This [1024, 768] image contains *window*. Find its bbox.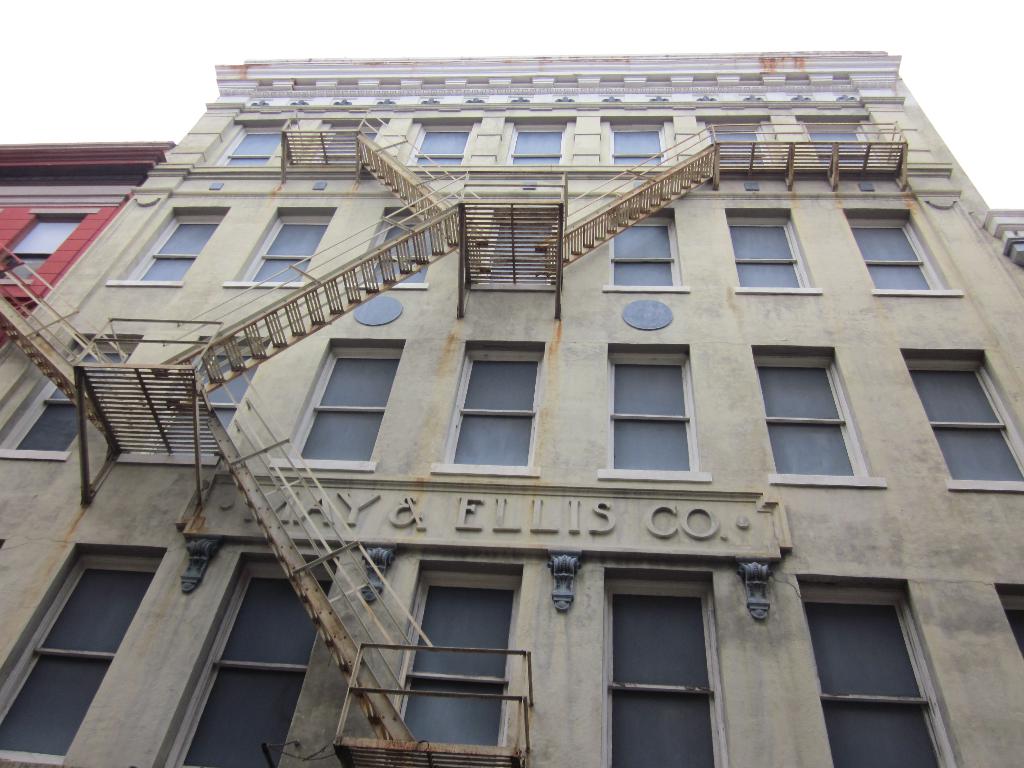
{"left": 366, "top": 204, "right": 440, "bottom": 283}.
